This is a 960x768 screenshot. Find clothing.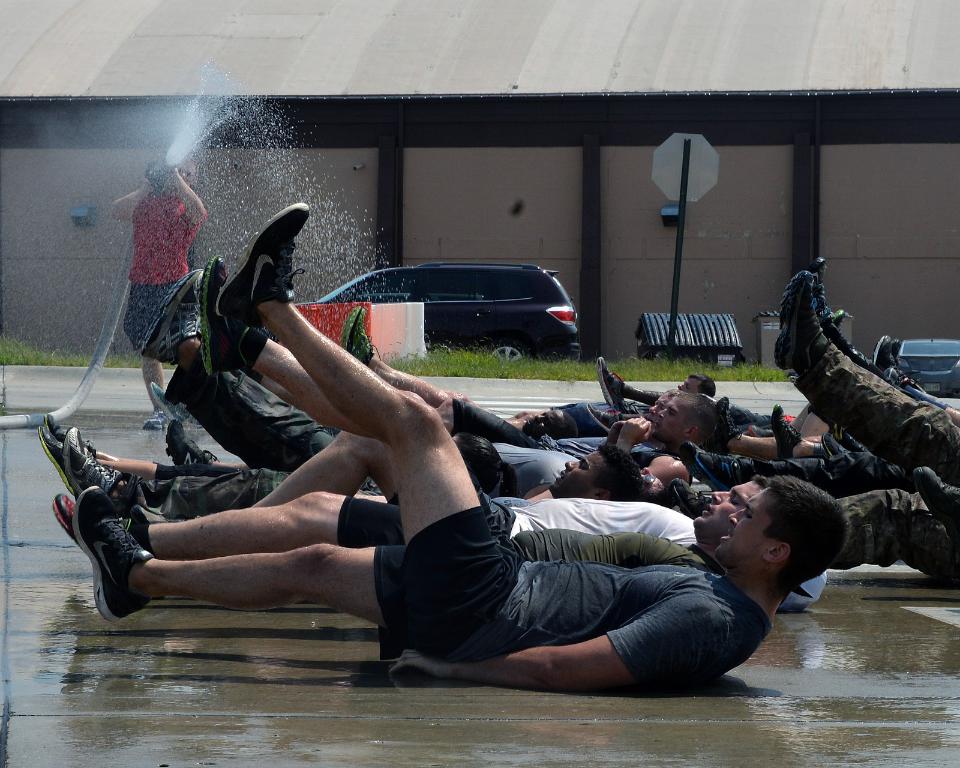
Bounding box: x1=731, y1=448, x2=911, y2=495.
